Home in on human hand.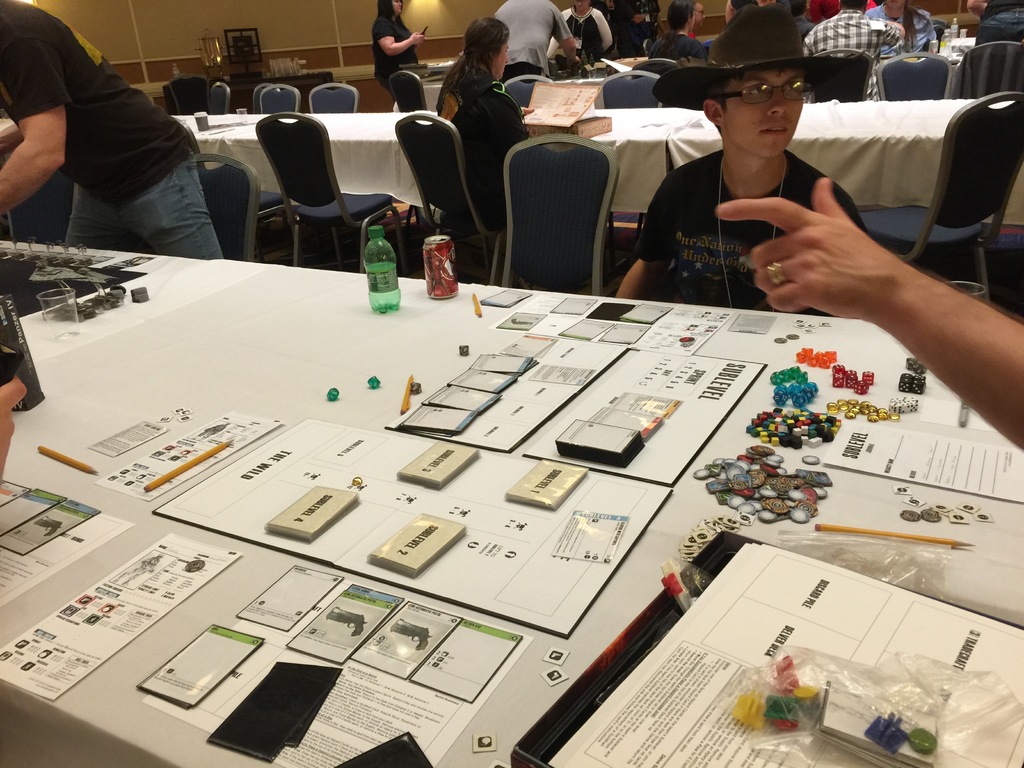
Homed in at crop(738, 161, 942, 346).
